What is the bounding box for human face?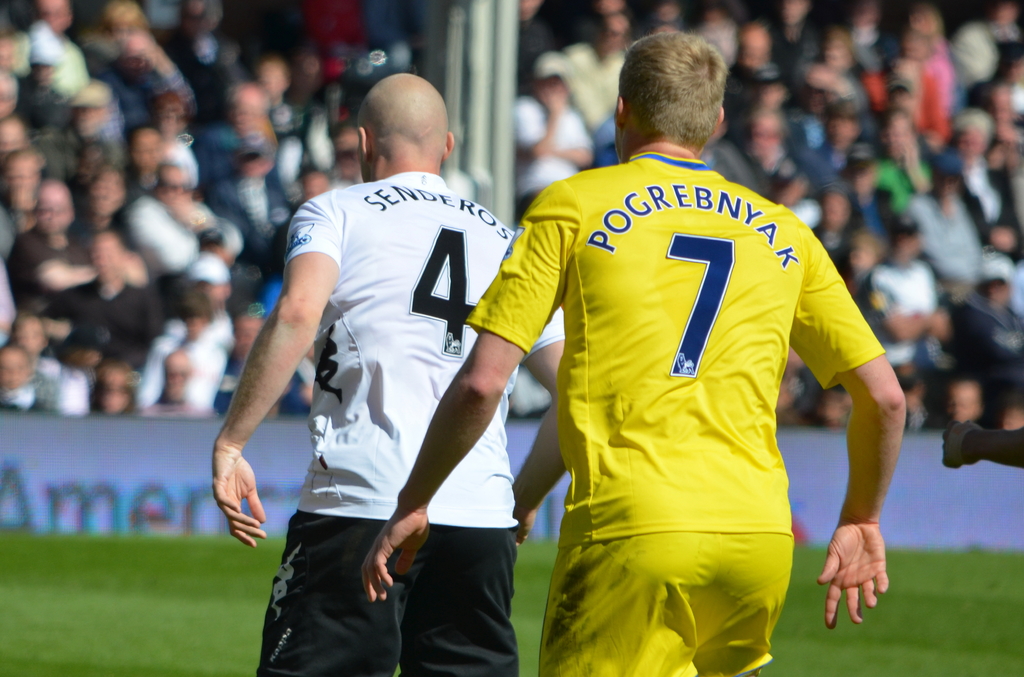
{"x1": 164, "y1": 342, "x2": 189, "y2": 389}.
